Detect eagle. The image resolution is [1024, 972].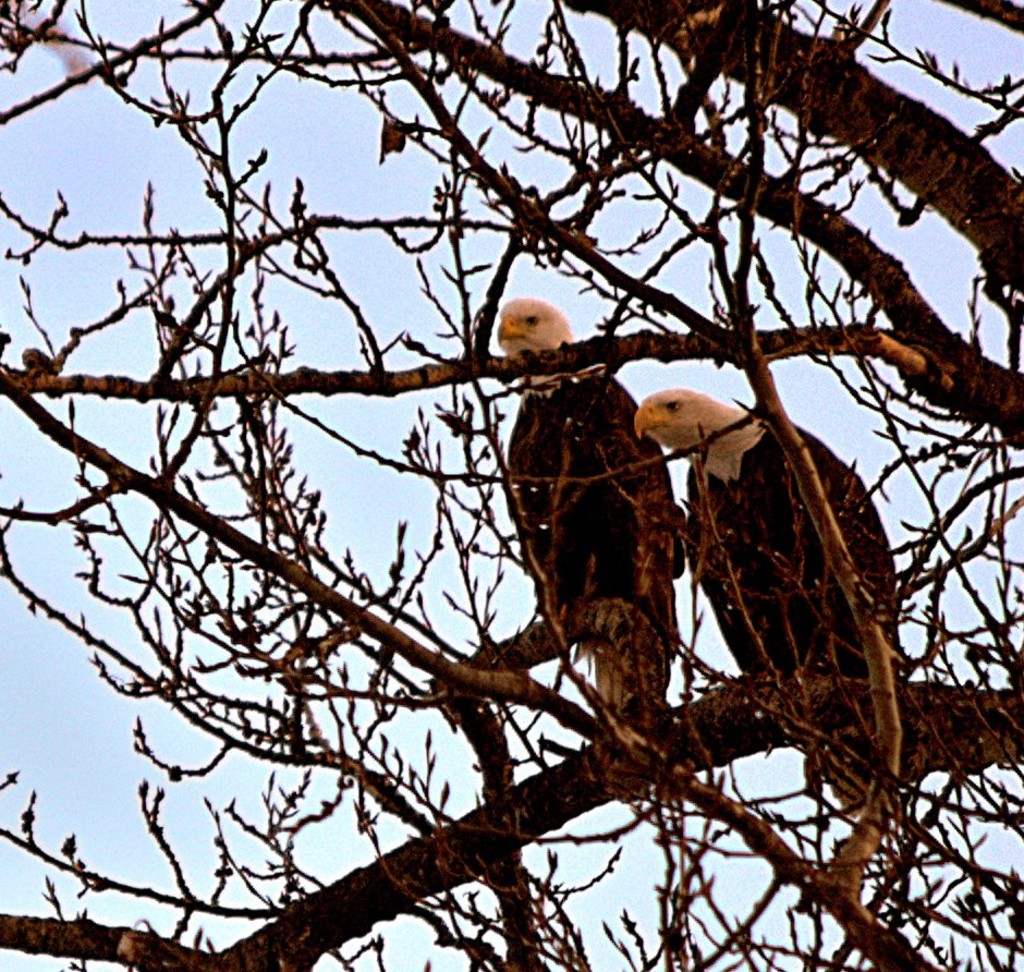
l=632, t=381, r=944, b=814.
